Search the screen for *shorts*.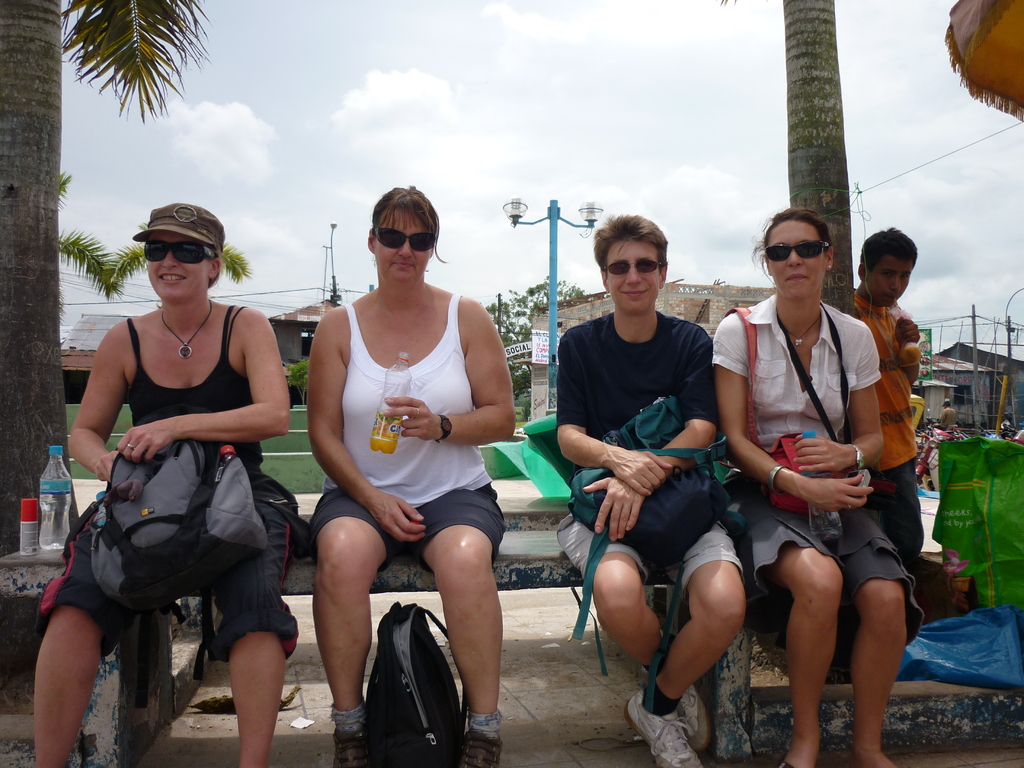
Found at (308, 483, 505, 574).
